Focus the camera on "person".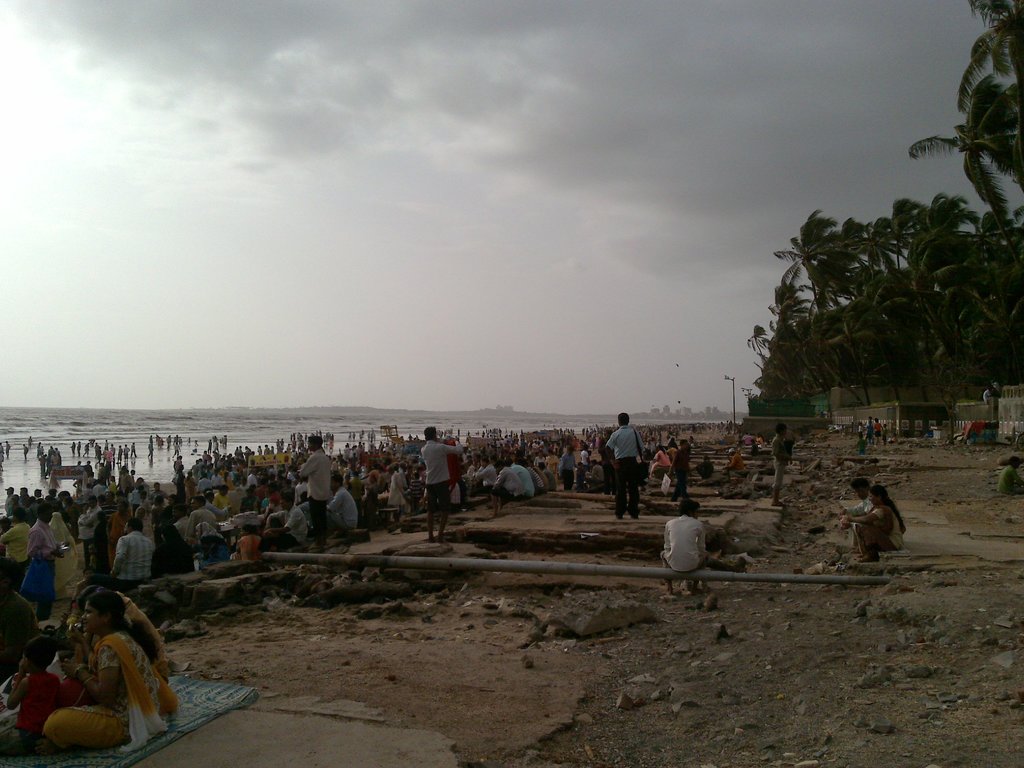
Focus region: bbox=[42, 508, 76, 611].
